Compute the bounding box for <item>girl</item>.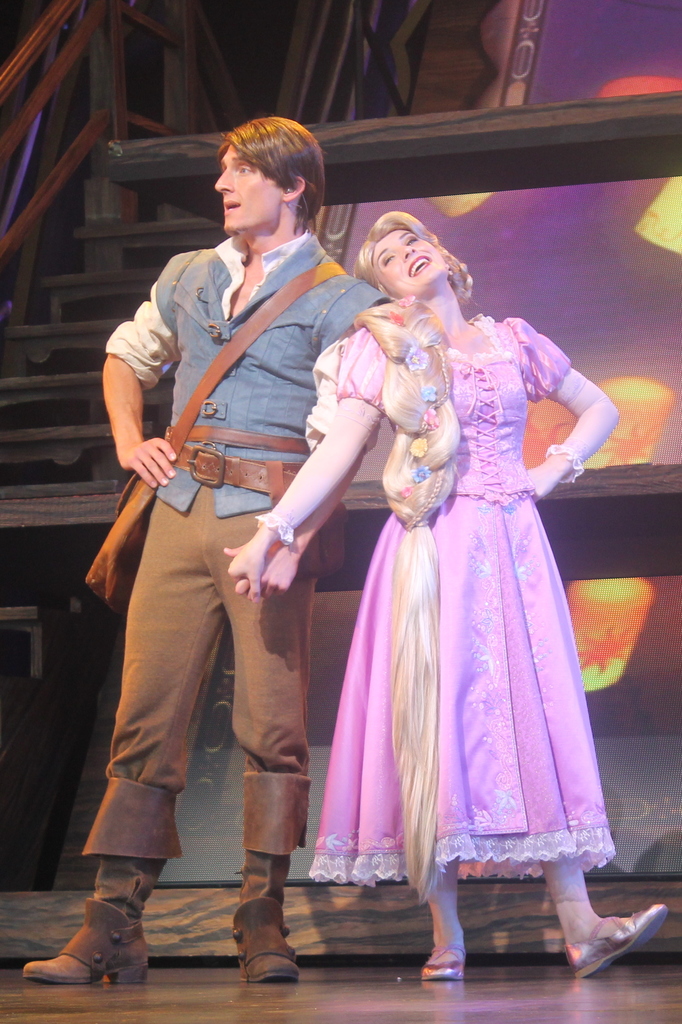
x1=225, y1=211, x2=669, y2=980.
